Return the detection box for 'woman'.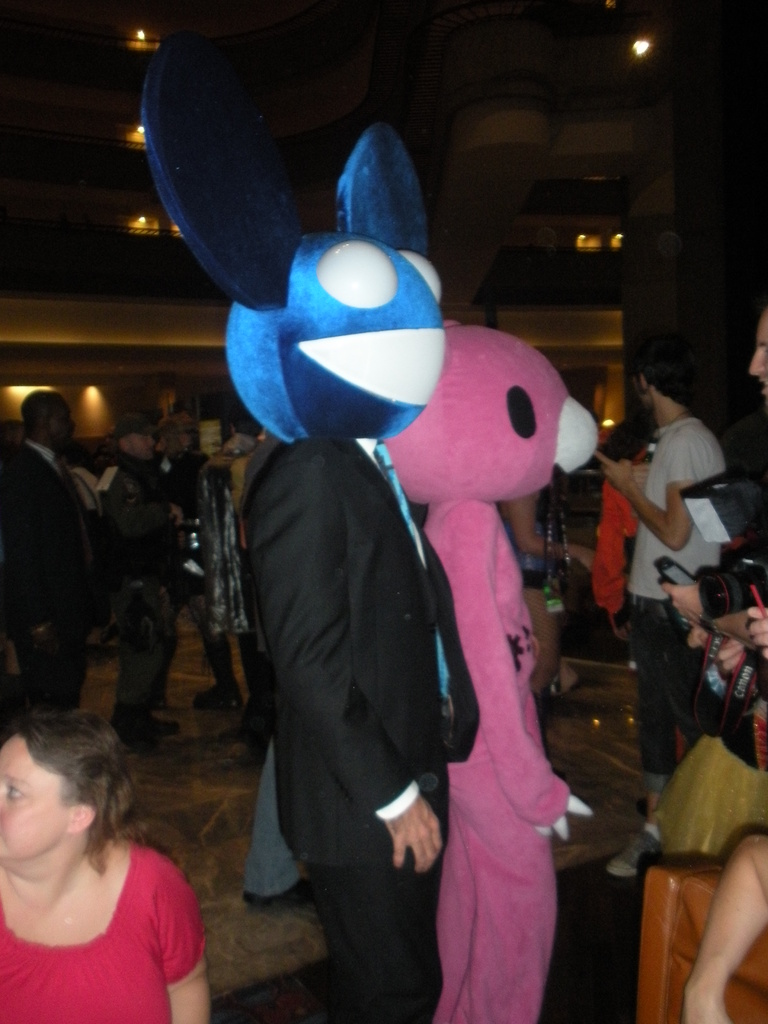
10:723:202:1005.
